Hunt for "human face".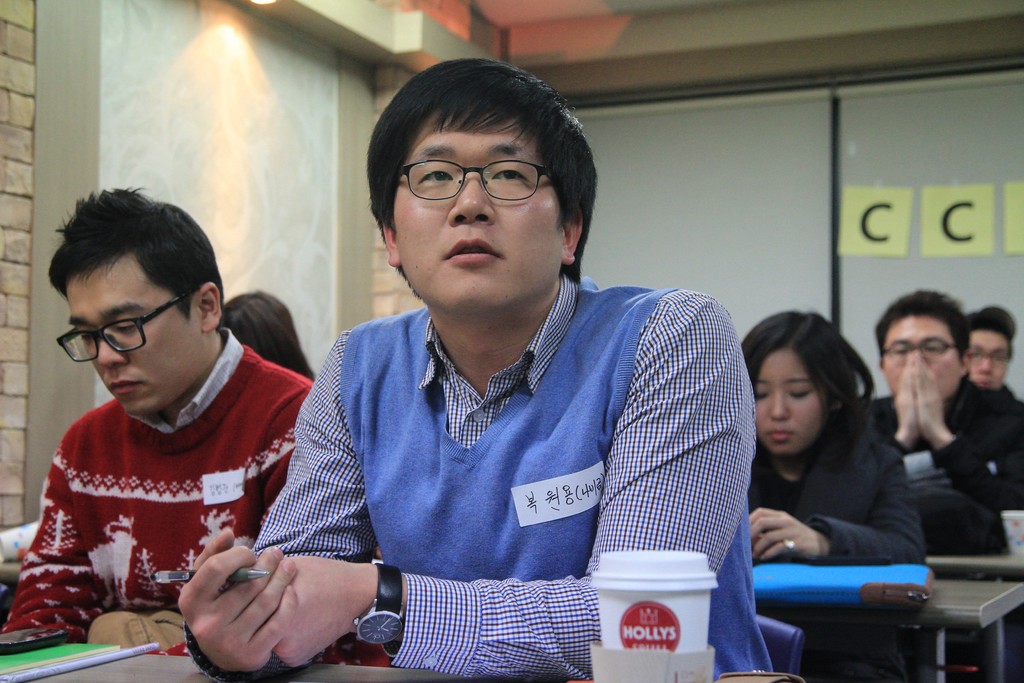
Hunted down at [55, 242, 207, 415].
